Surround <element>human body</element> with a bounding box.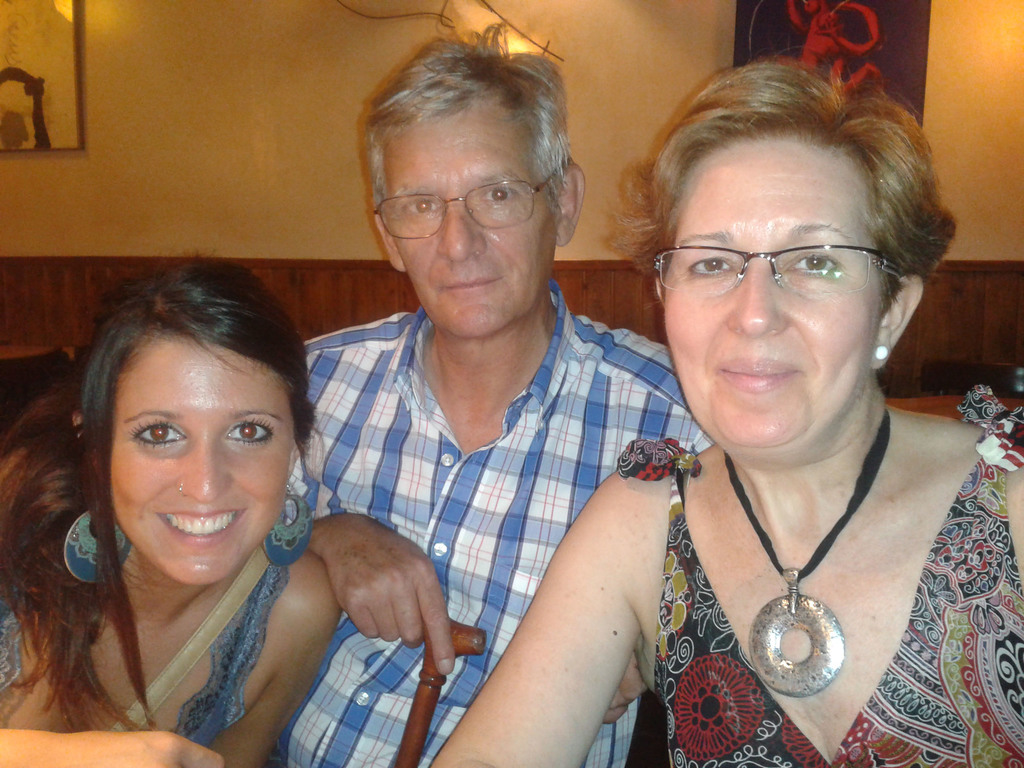
x1=0, y1=452, x2=344, y2=767.
